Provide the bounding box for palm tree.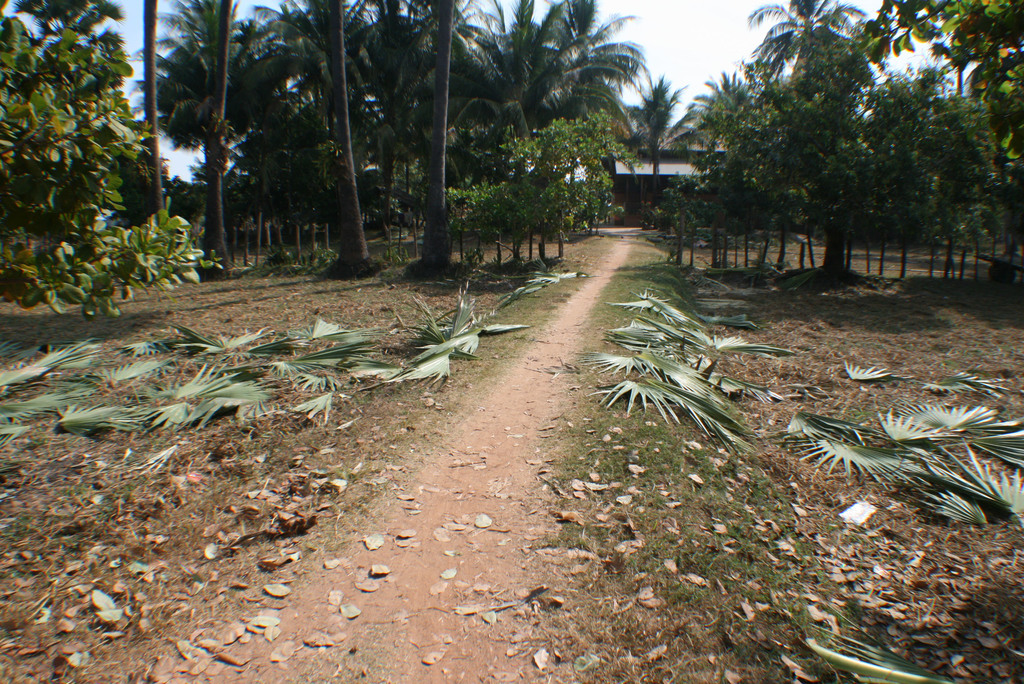
select_region(523, 0, 638, 167).
